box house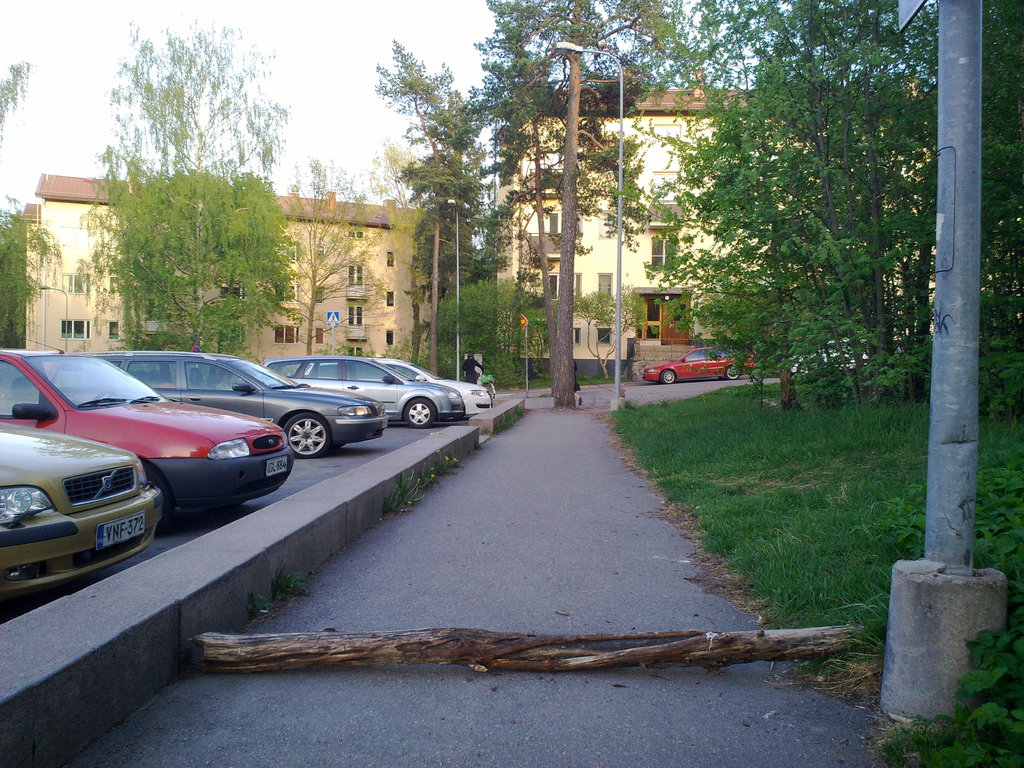
{"x1": 15, "y1": 170, "x2": 477, "y2": 388}
